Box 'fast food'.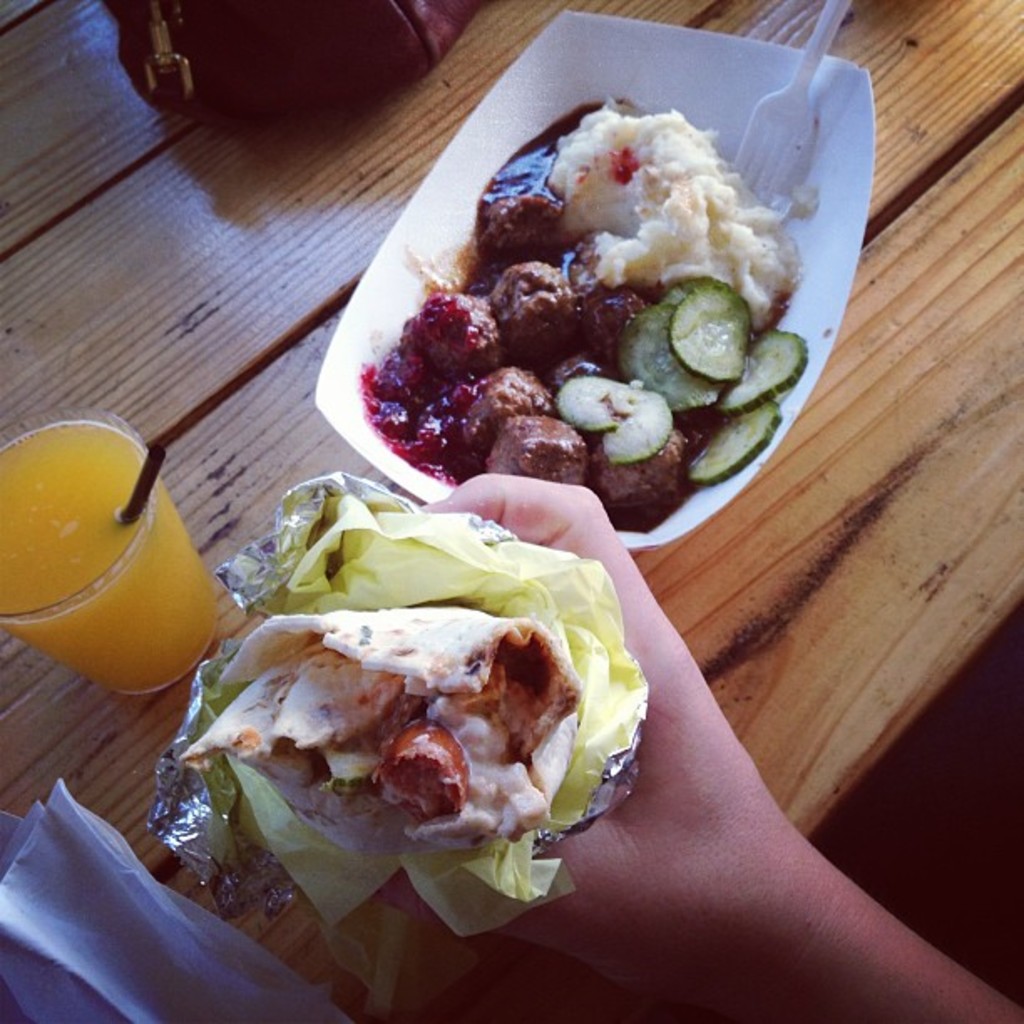
BBox(167, 504, 671, 927).
